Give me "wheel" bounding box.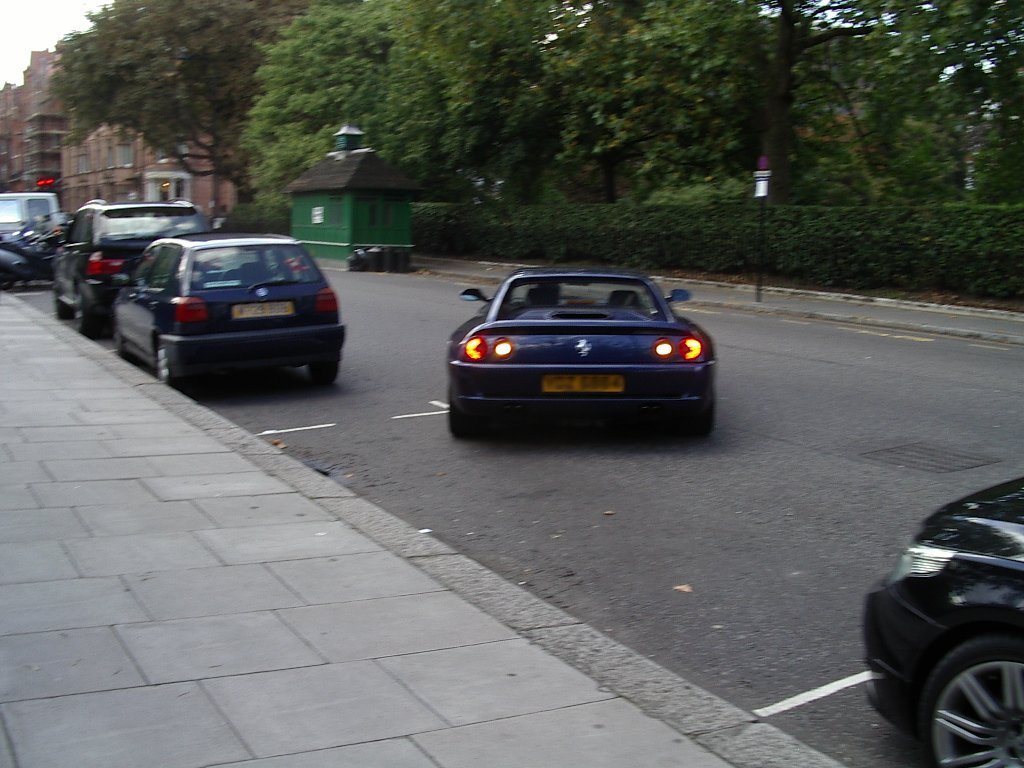
[left=309, top=362, right=346, bottom=382].
